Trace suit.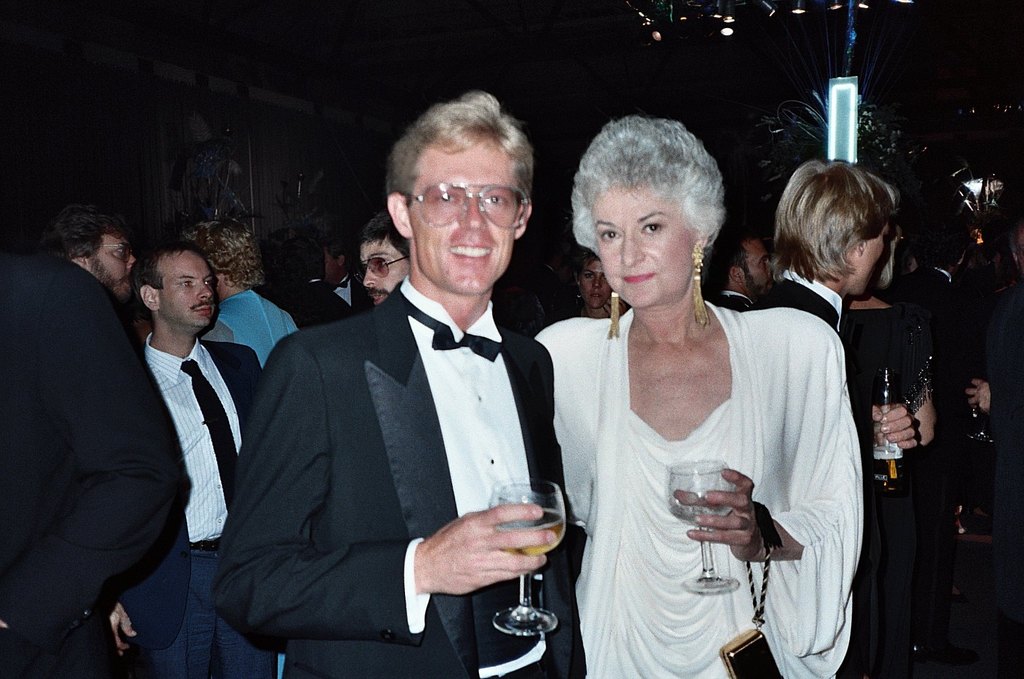
Traced to select_region(224, 198, 591, 670).
